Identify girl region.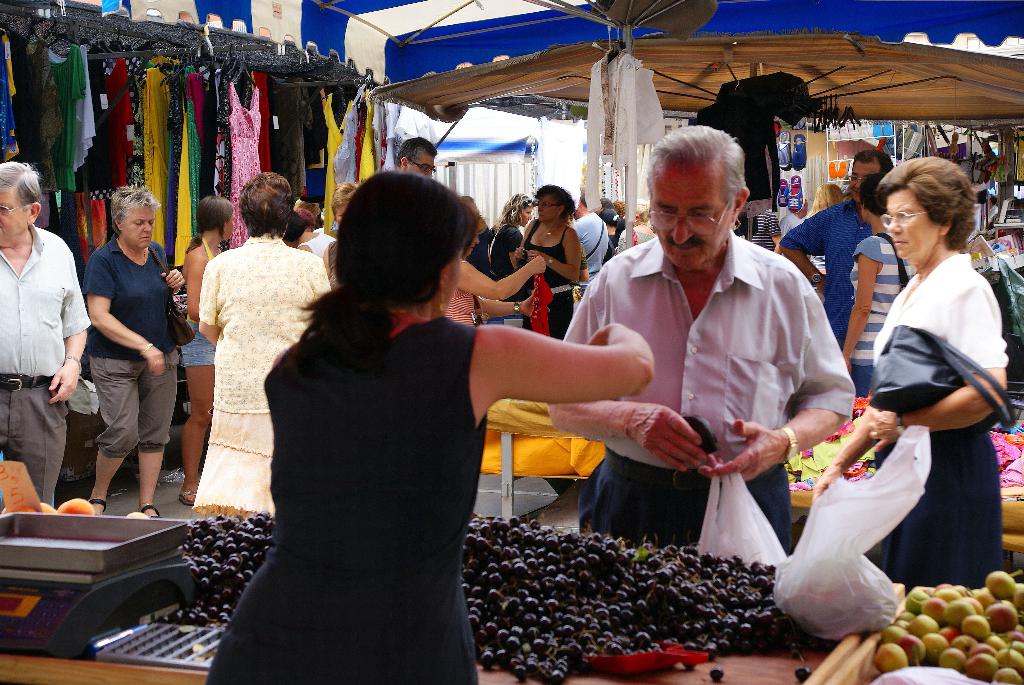
Region: left=179, top=196, right=238, bottom=509.
